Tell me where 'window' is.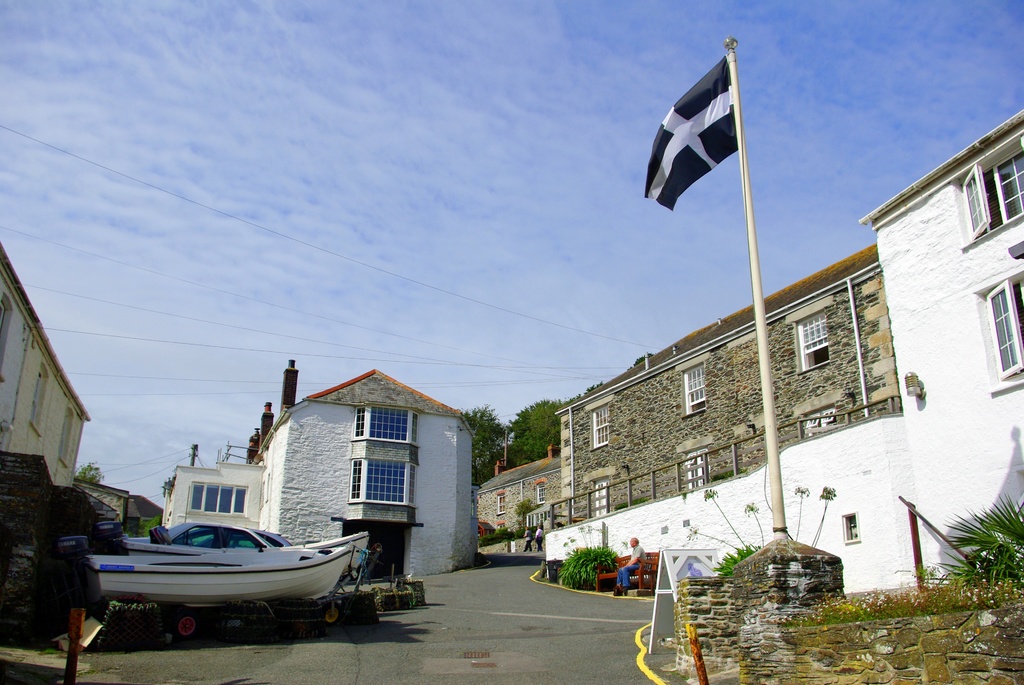
'window' is at Rect(675, 350, 709, 420).
